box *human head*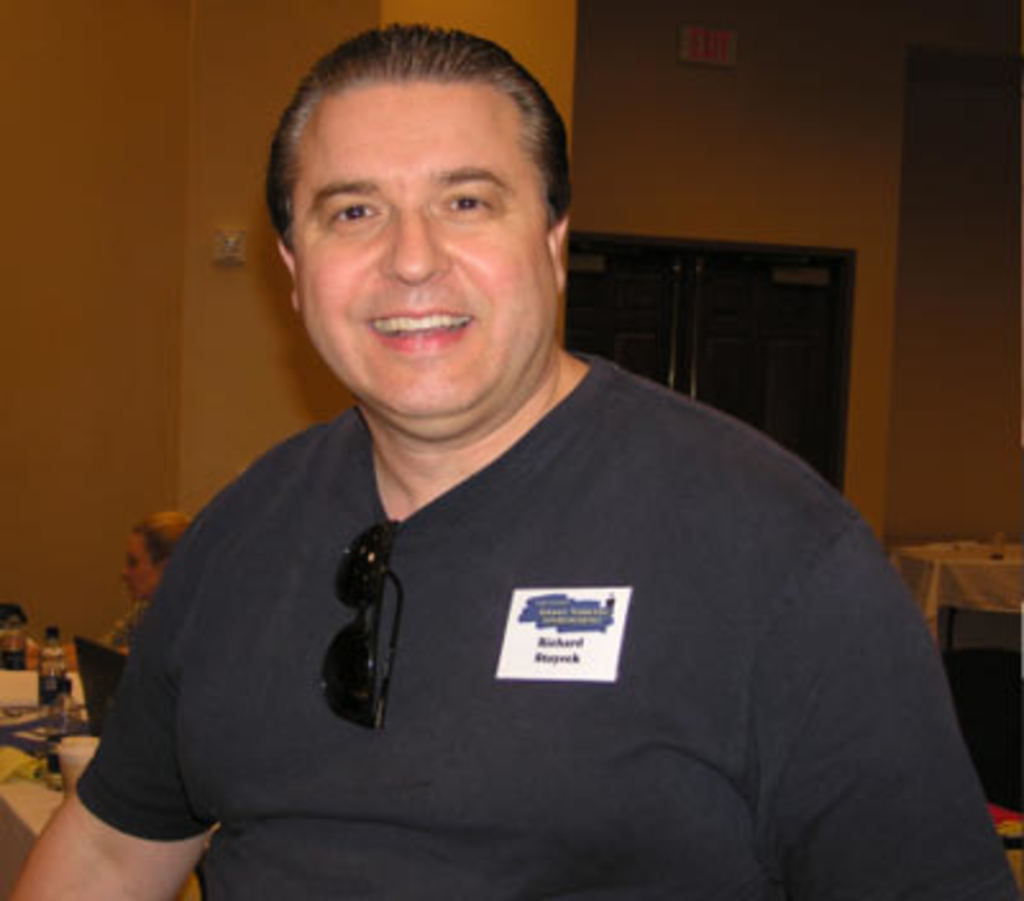
l=266, t=18, r=589, b=384
